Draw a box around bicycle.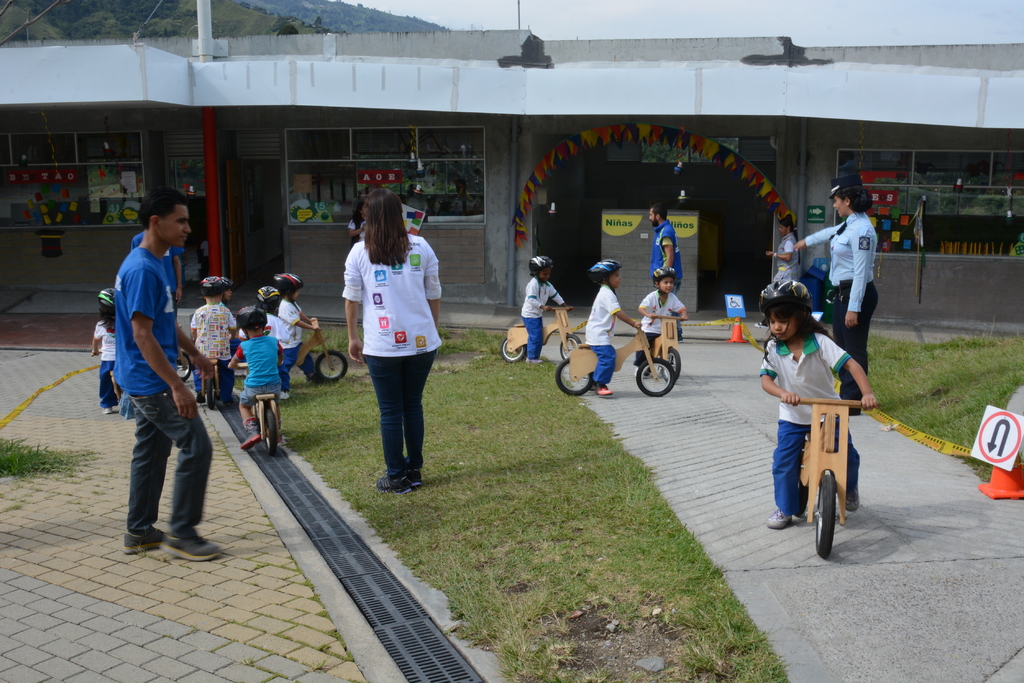
(left=774, top=396, right=876, bottom=565).
